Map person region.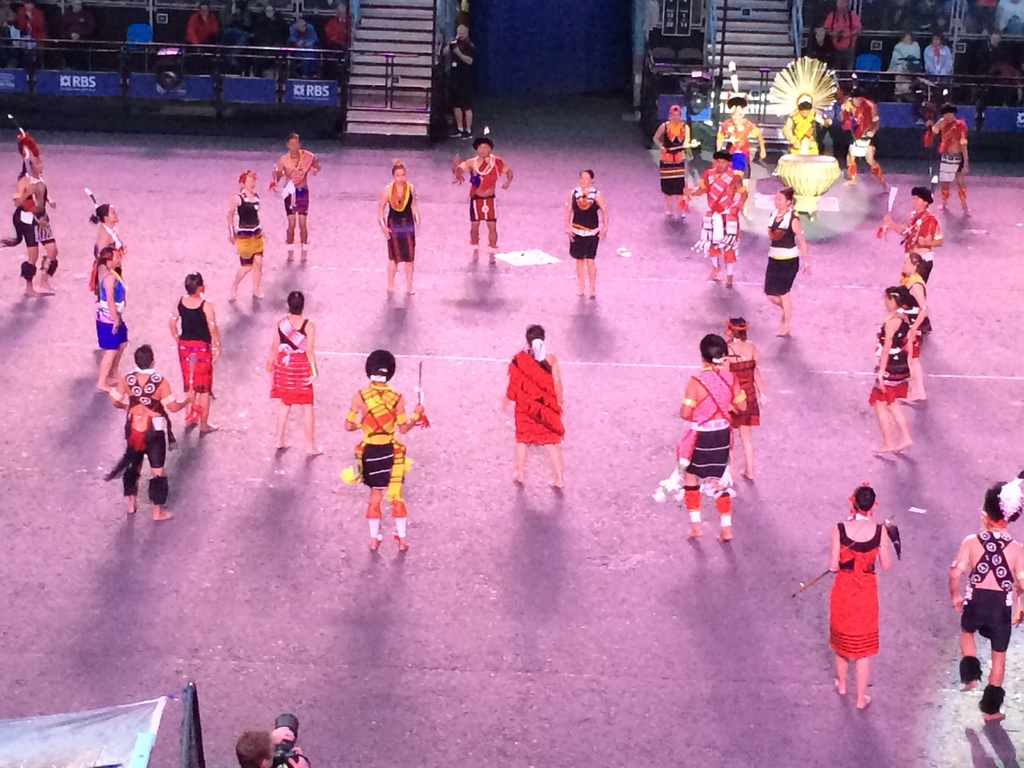
Mapped to 230,730,308,767.
